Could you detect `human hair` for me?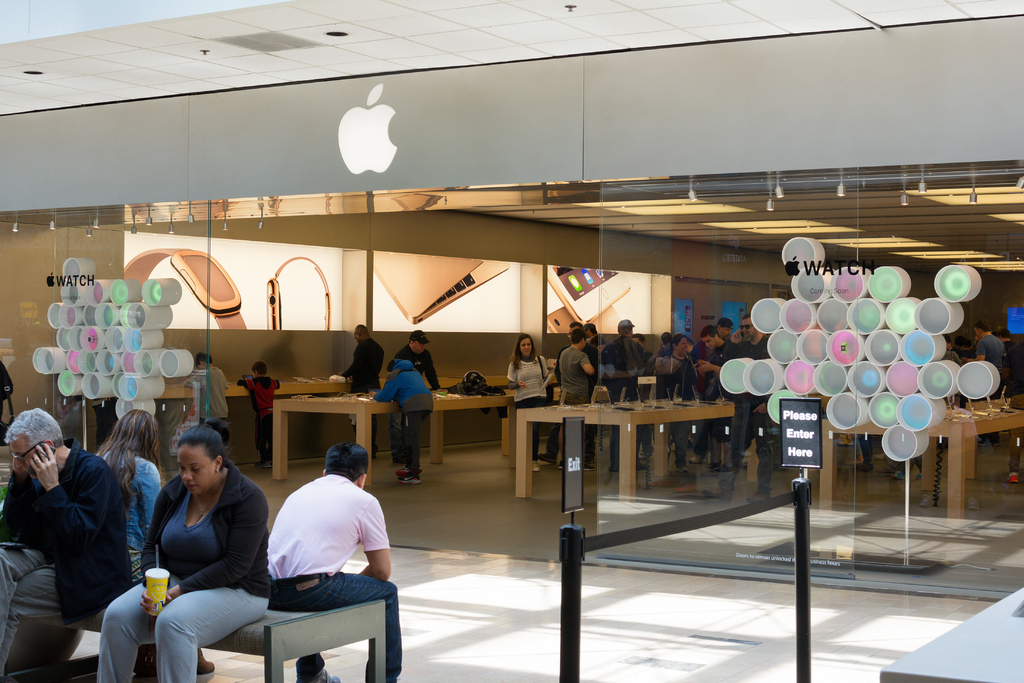
Detection result: crop(628, 335, 643, 343).
